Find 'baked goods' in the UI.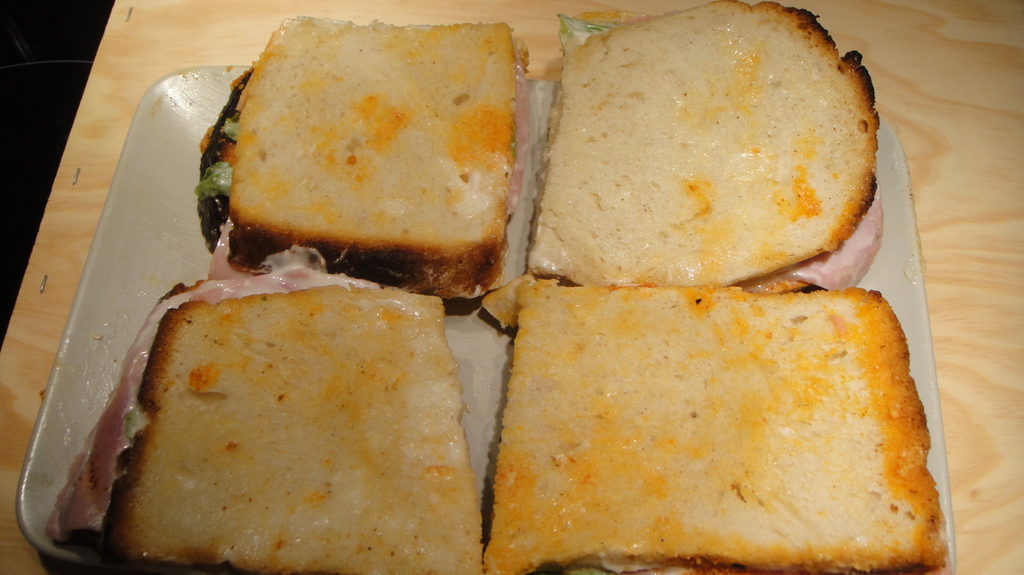
UI element at region(215, 9, 518, 291).
